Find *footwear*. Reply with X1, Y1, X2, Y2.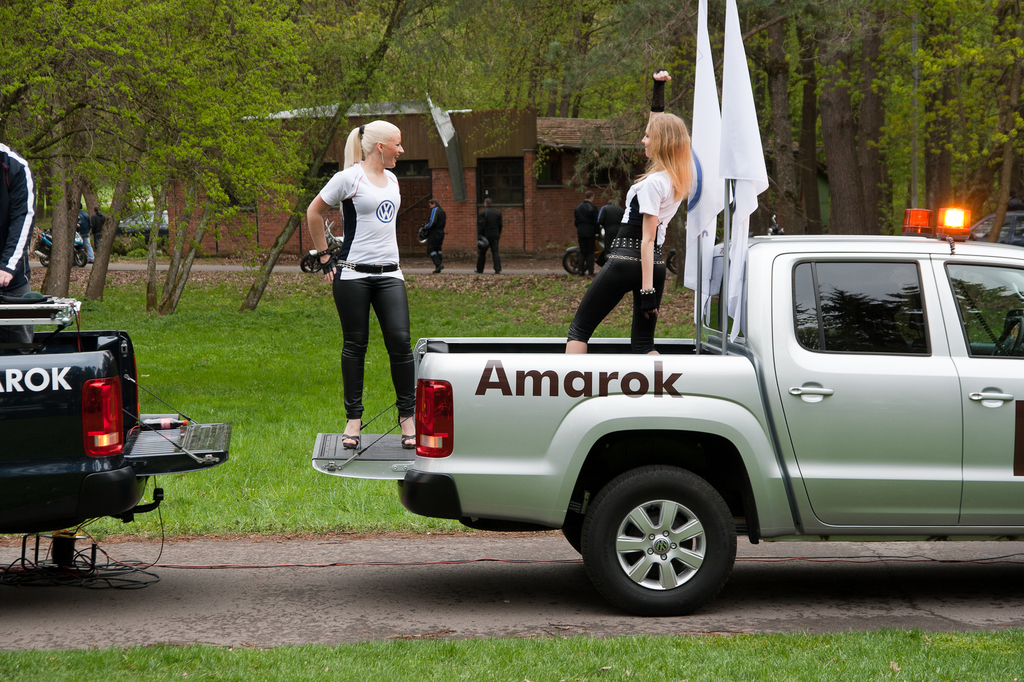
399, 430, 419, 446.
